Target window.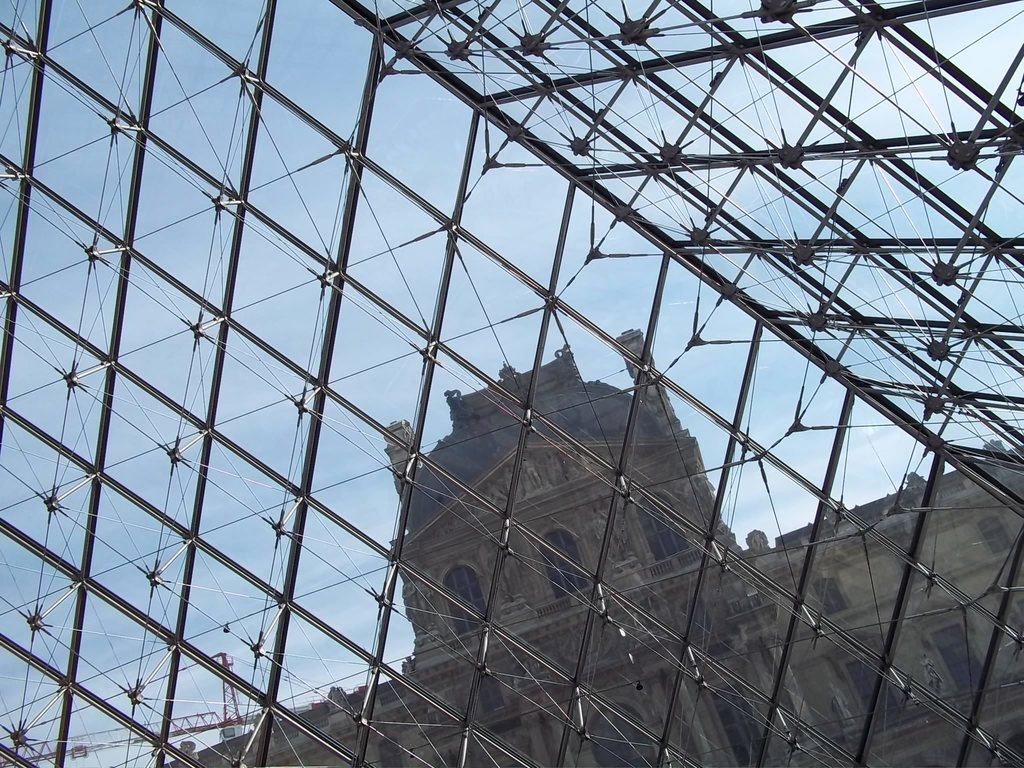
Target region: <box>535,527,592,601</box>.
